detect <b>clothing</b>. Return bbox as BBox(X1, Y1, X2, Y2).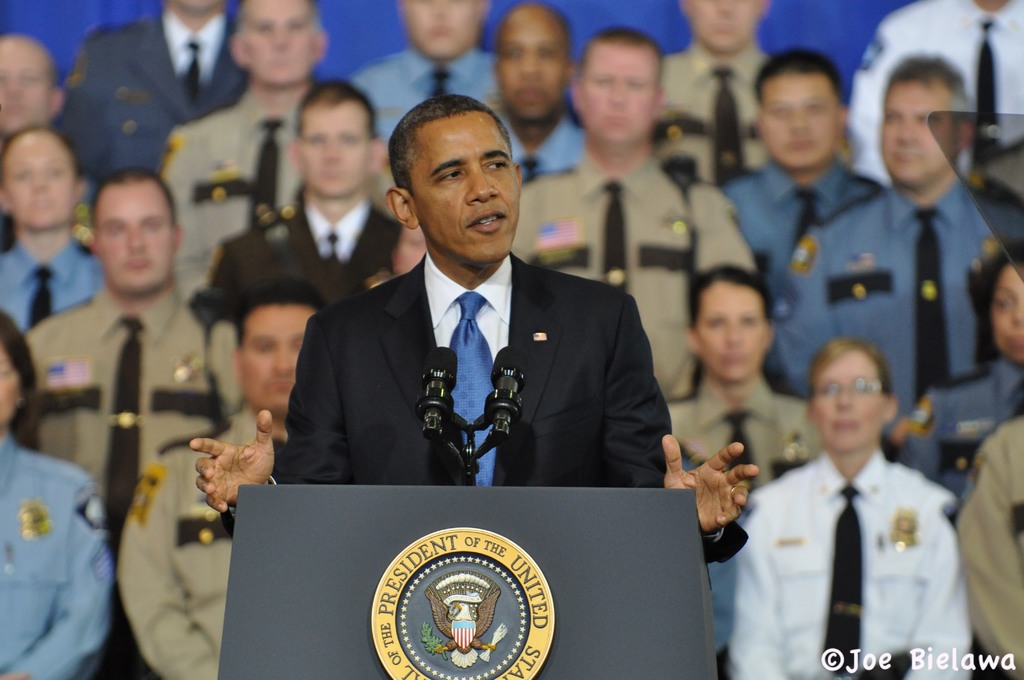
BBox(0, 434, 109, 679).
